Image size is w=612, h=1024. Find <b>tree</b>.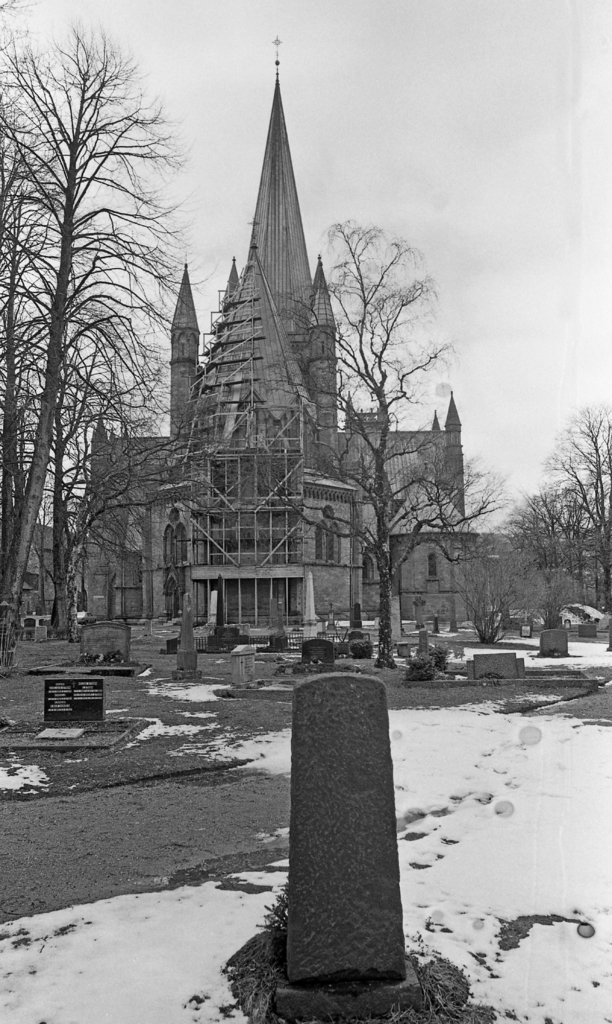
(238, 214, 518, 671).
